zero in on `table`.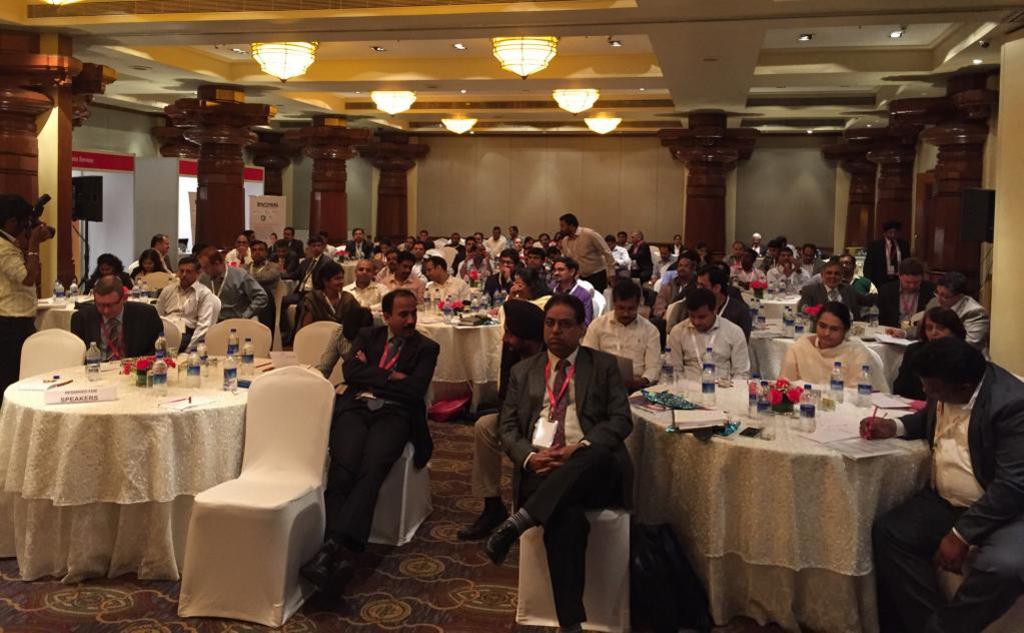
Zeroed in: left=377, top=300, right=508, bottom=417.
